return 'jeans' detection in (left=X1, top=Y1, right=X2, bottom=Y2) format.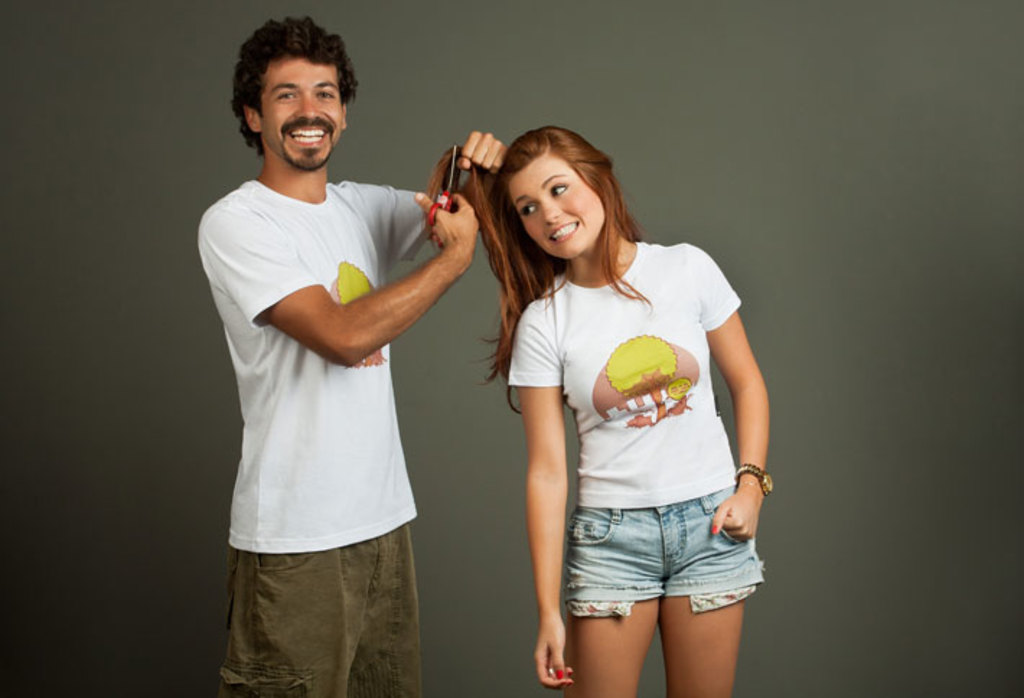
(left=213, top=538, right=440, bottom=682).
